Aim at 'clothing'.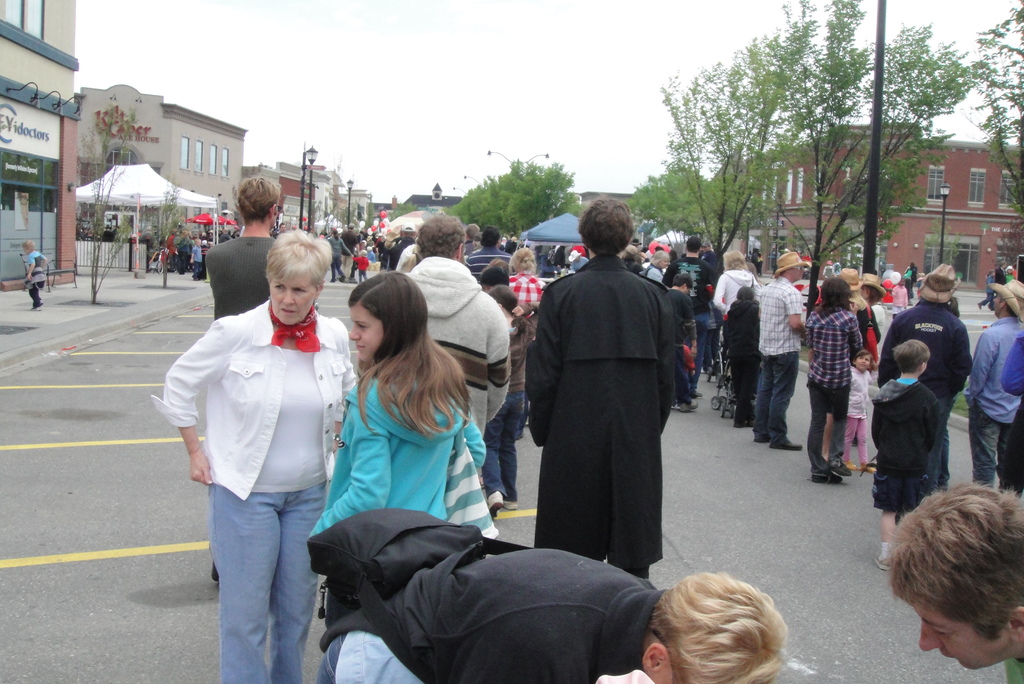
Aimed at Rect(323, 236, 350, 276).
